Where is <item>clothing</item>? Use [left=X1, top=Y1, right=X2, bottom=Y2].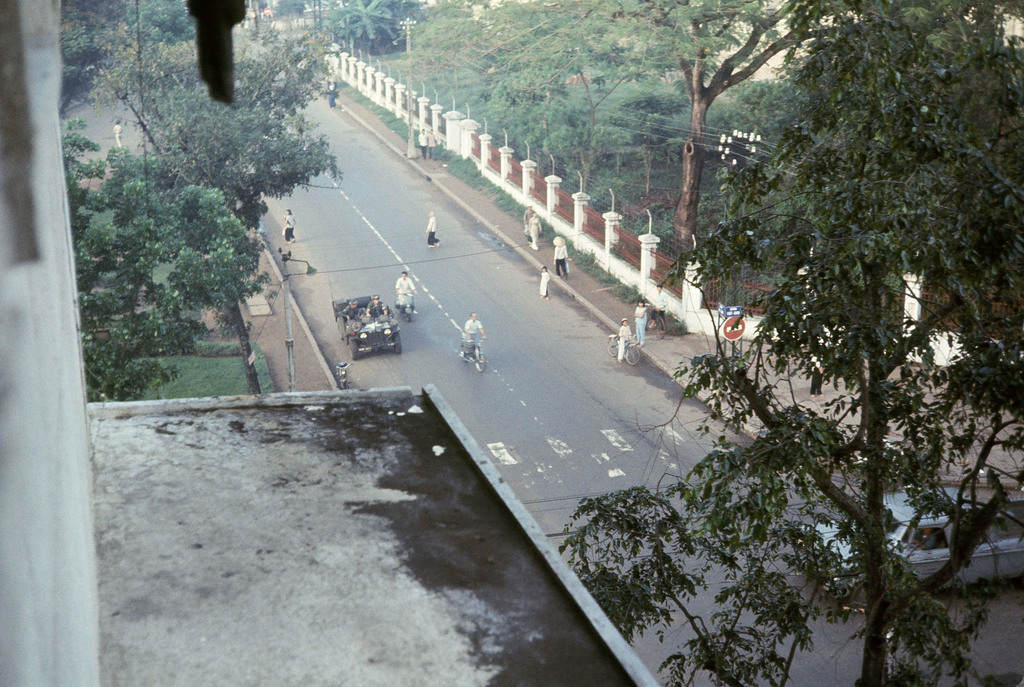
[left=340, top=304, right=358, bottom=319].
